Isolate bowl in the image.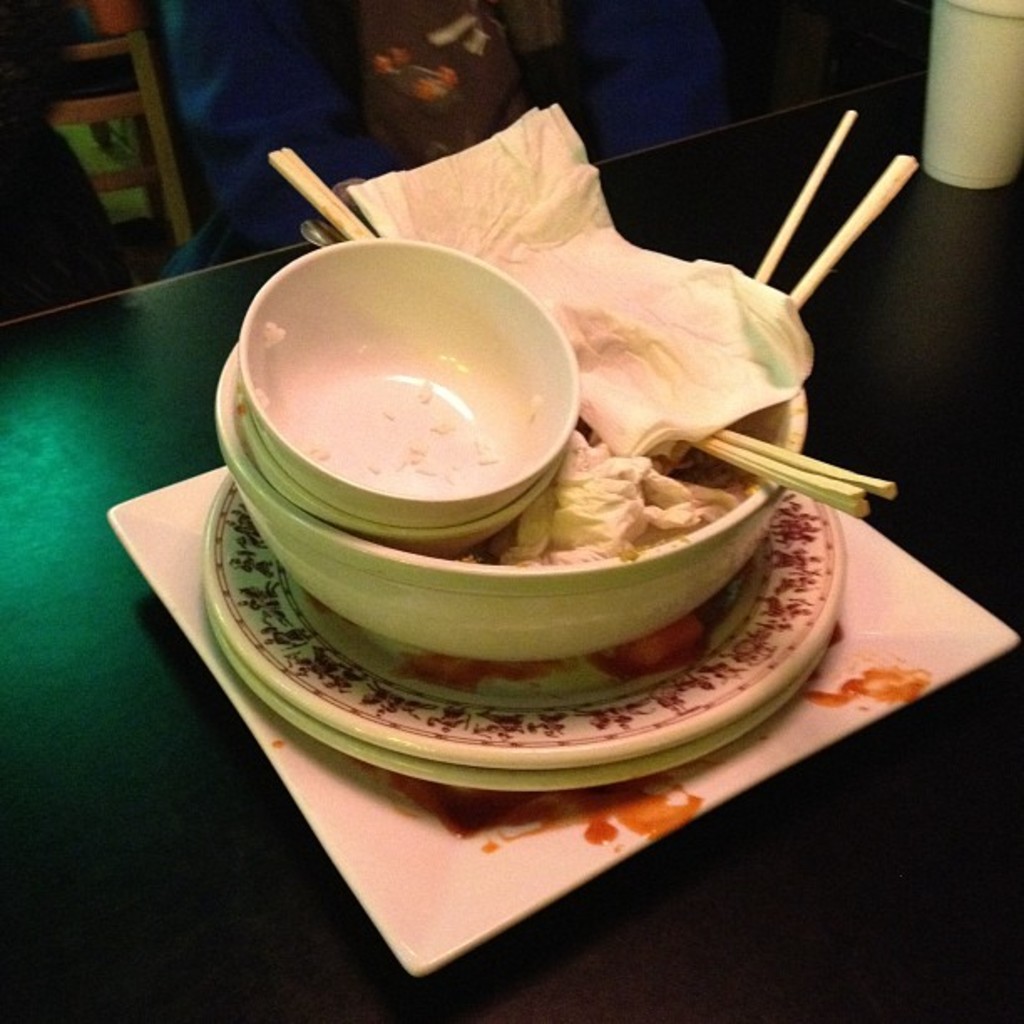
Isolated region: bbox(236, 236, 581, 524).
